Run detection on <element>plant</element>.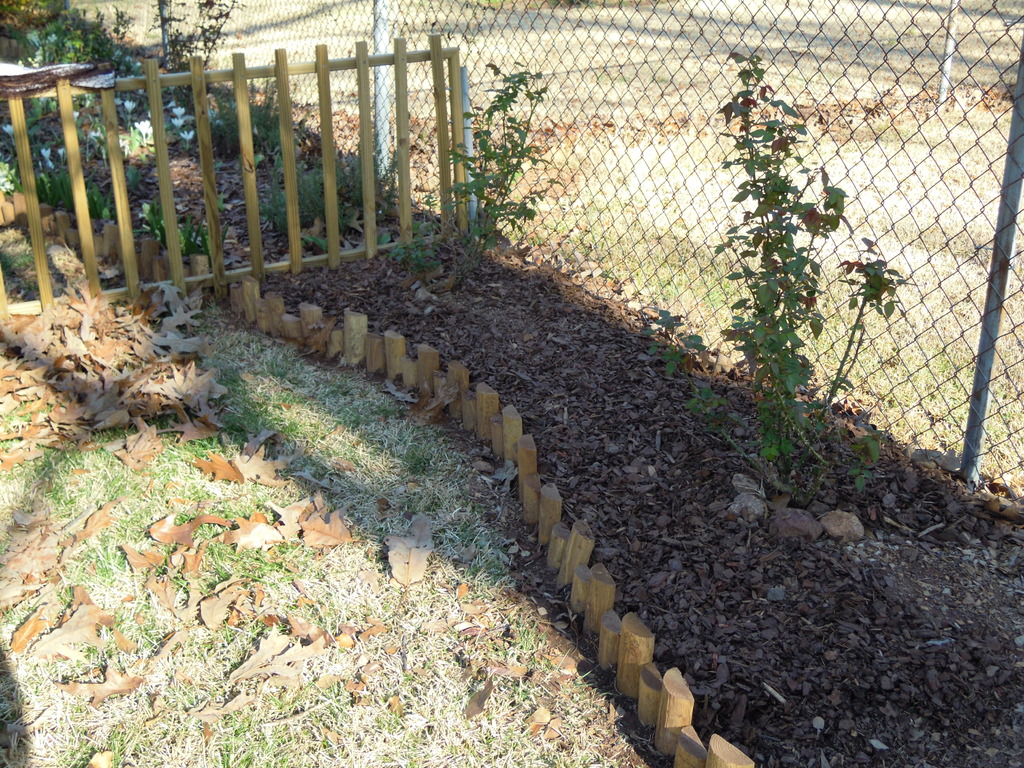
Result: region(643, 298, 703, 378).
